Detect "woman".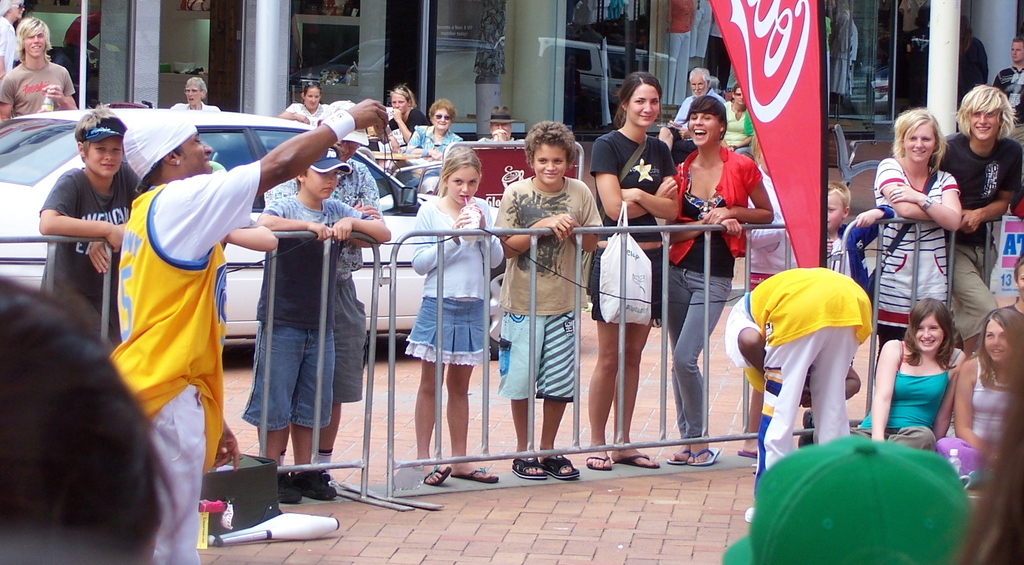
Detected at (404, 100, 463, 196).
